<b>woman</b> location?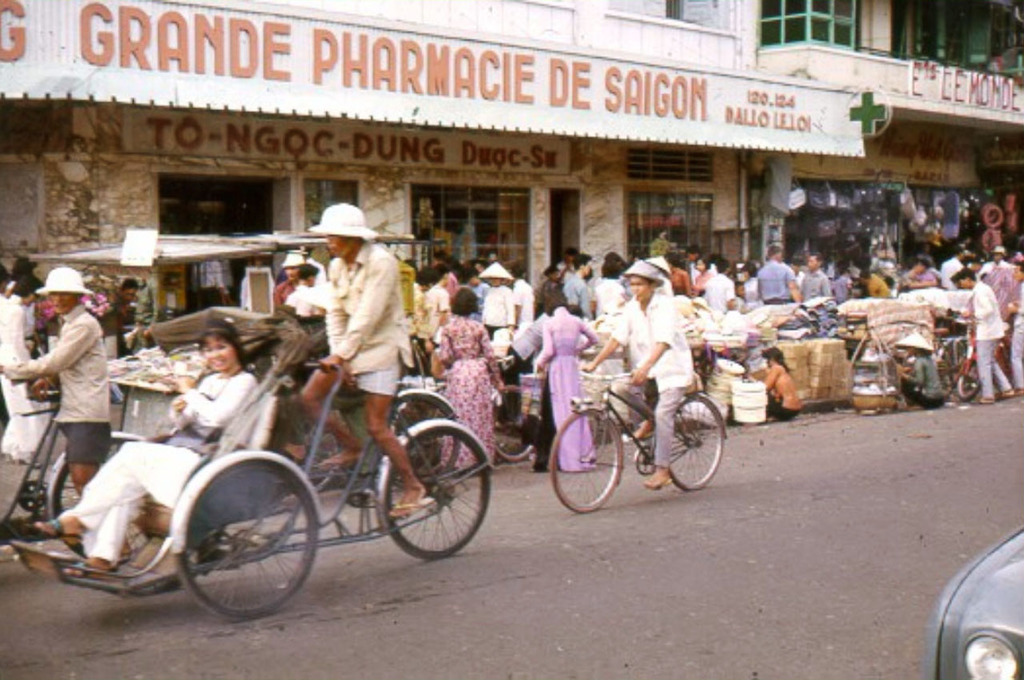
[527,294,606,478]
